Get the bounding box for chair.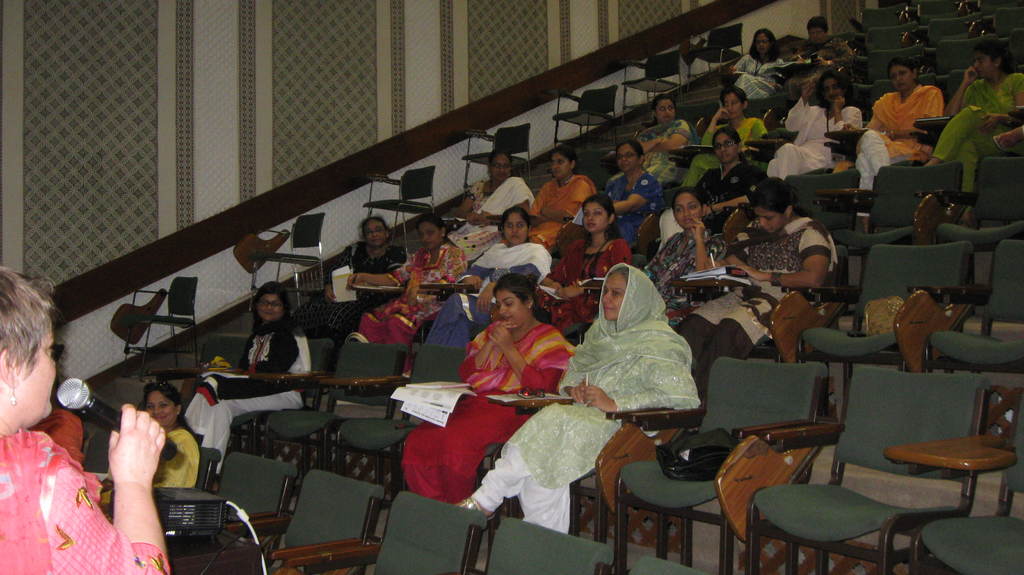
<region>551, 79, 623, 161</region>.
